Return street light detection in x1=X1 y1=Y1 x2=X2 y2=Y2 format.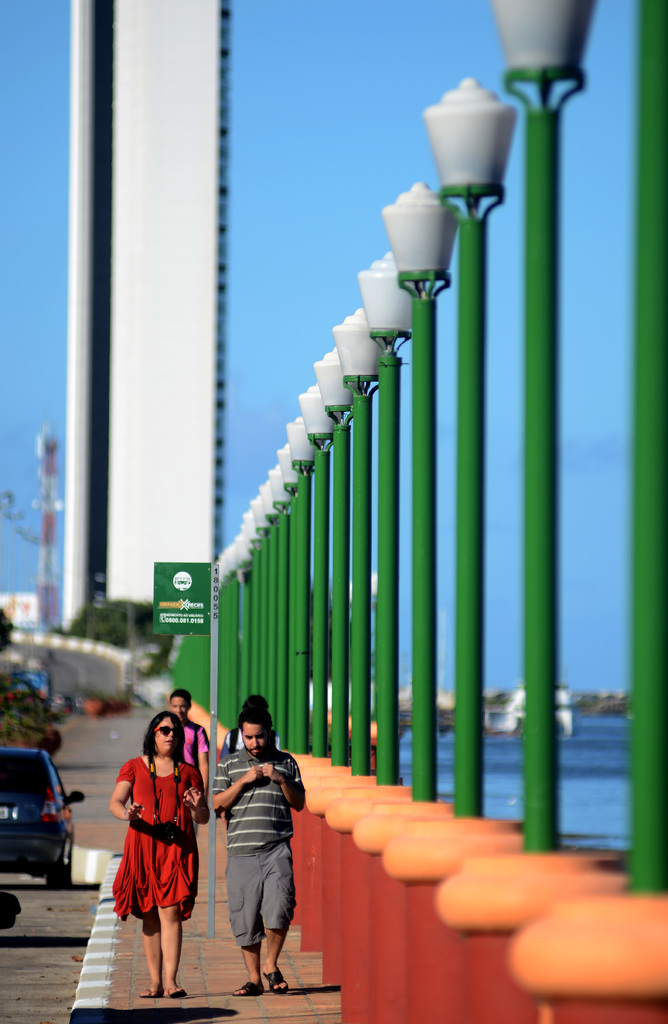
x1=330 y1=303 x2=380 y2=777.
